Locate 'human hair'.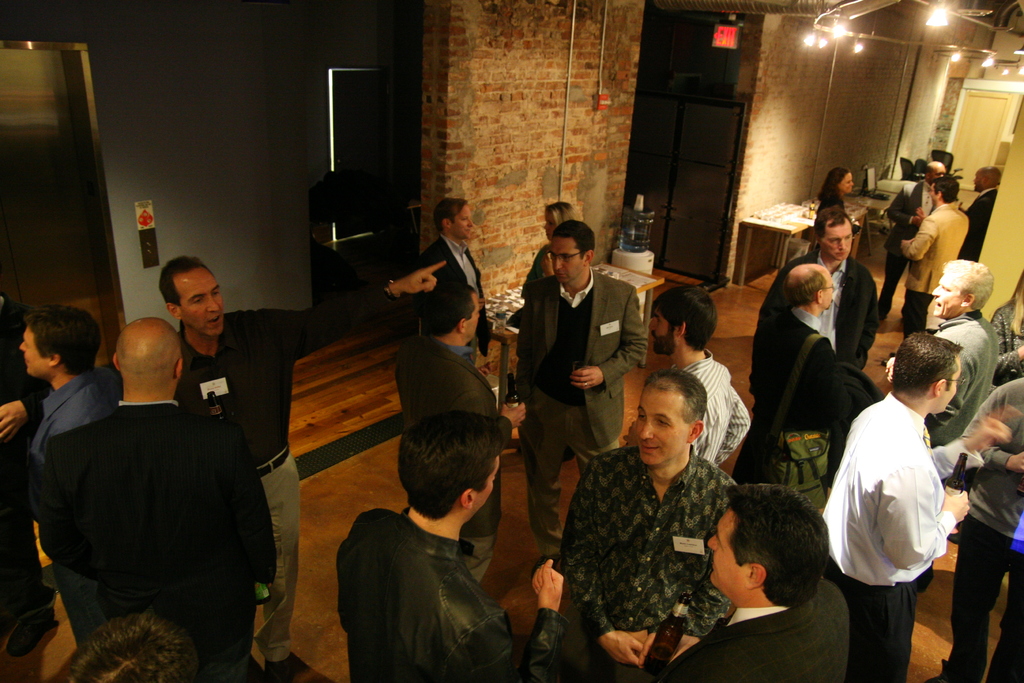
Bounding box: box(435, 198, 467, 232).
